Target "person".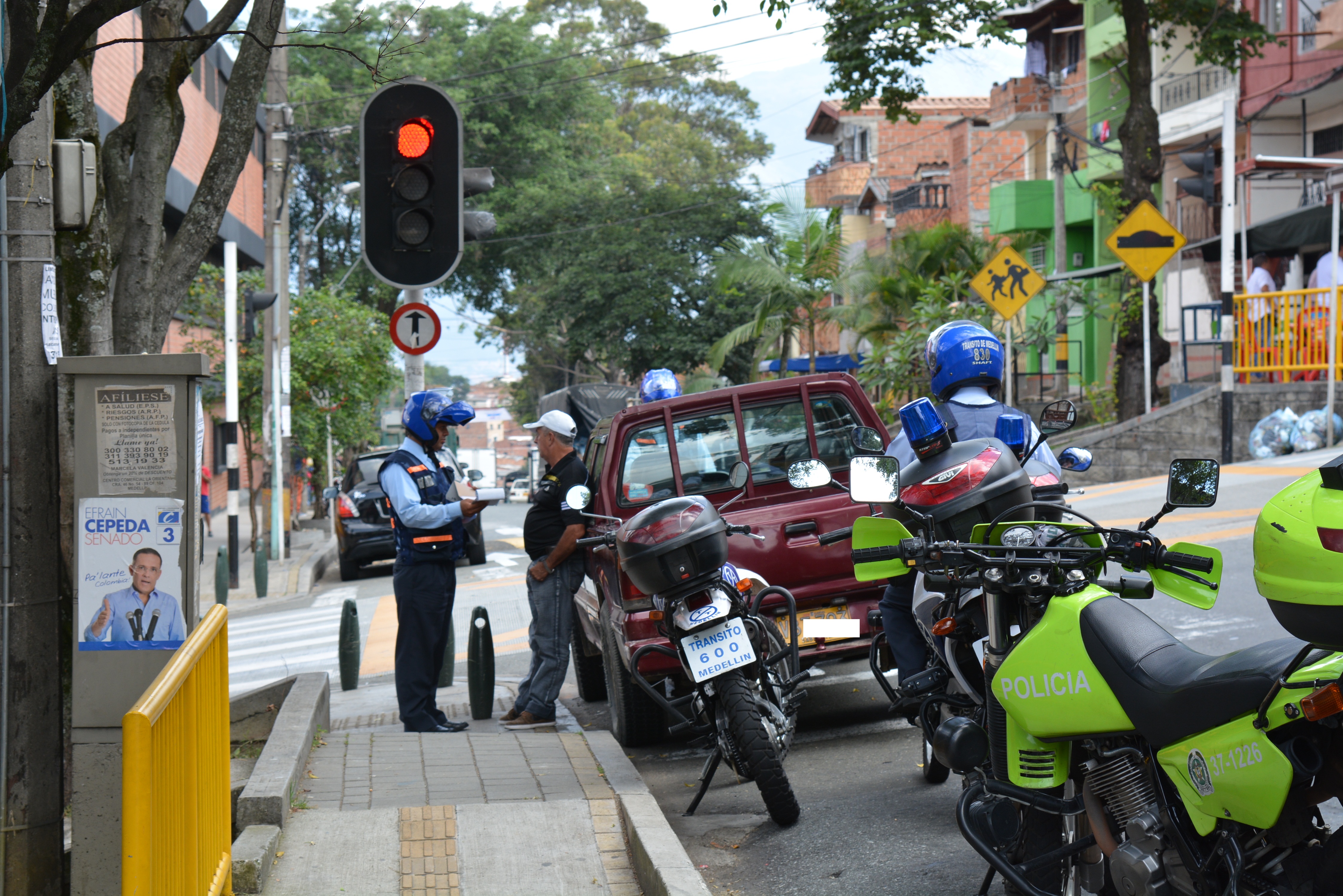
Target region: 148 123 176 218.
